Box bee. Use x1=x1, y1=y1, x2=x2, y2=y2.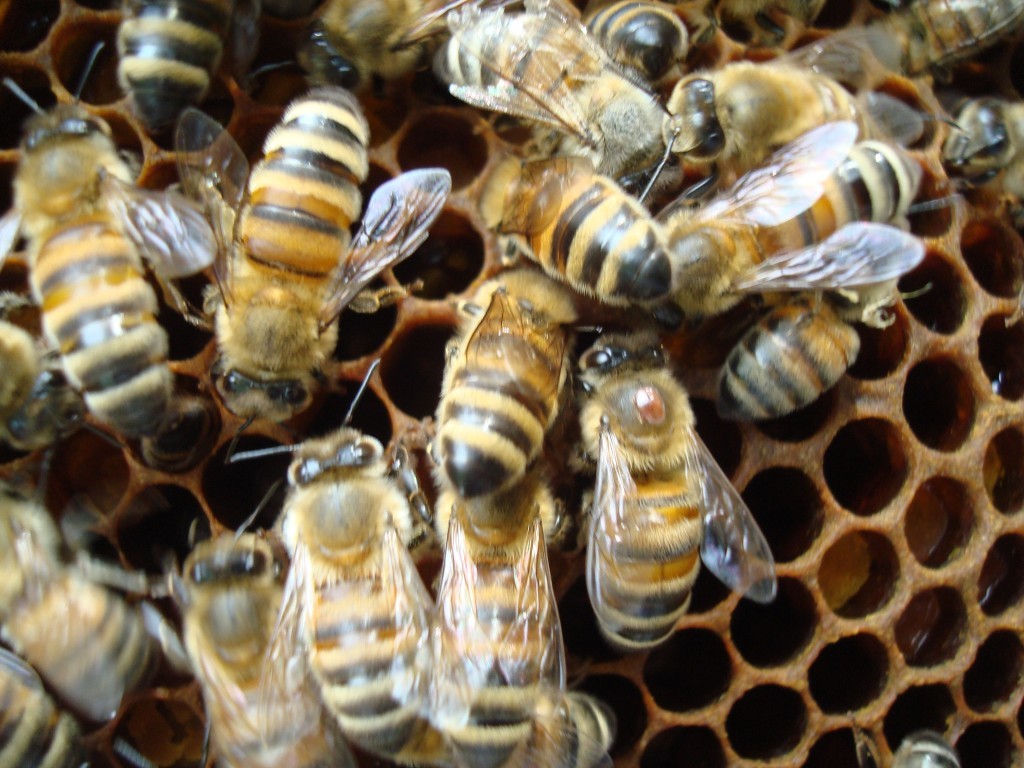
x1=543, y1=0, x2=714, y2=100.
